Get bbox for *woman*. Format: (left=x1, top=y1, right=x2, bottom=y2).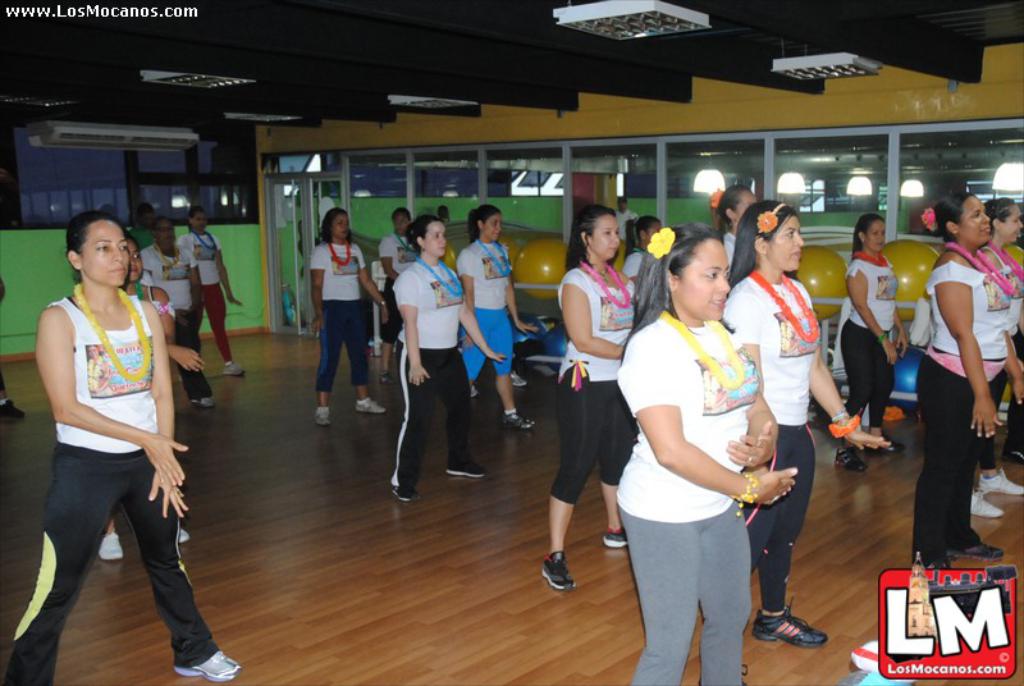
(left=975, top=191, right=1023, bottom=518).
